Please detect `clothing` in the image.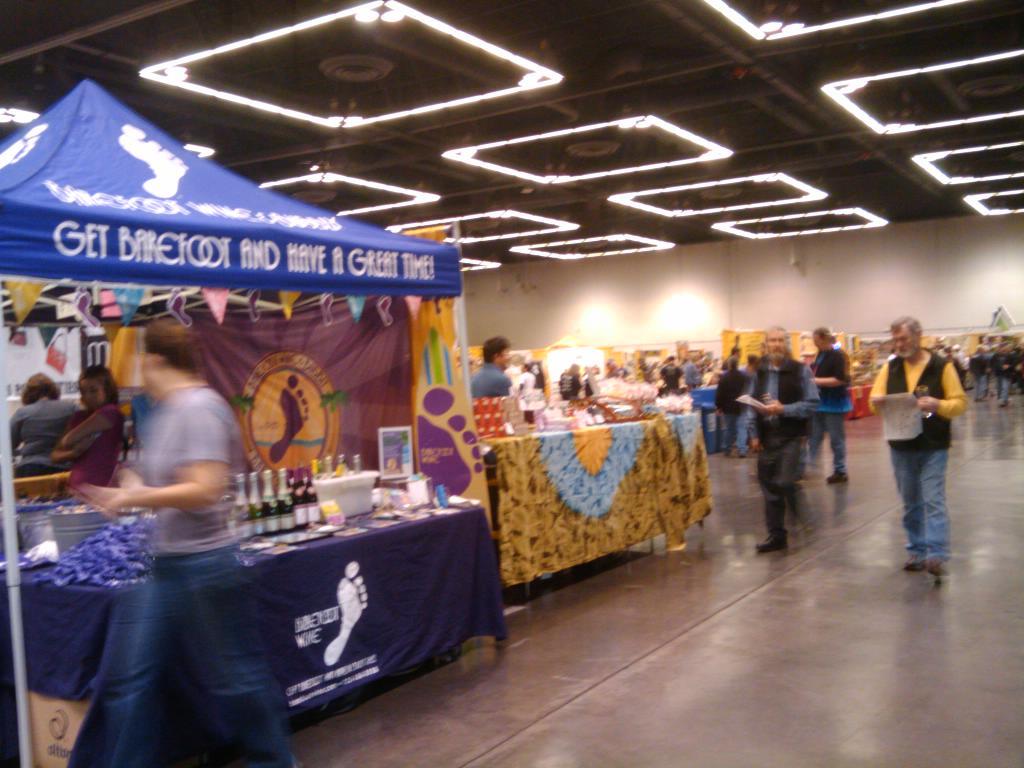
<box>749,357,826,533</box>.
